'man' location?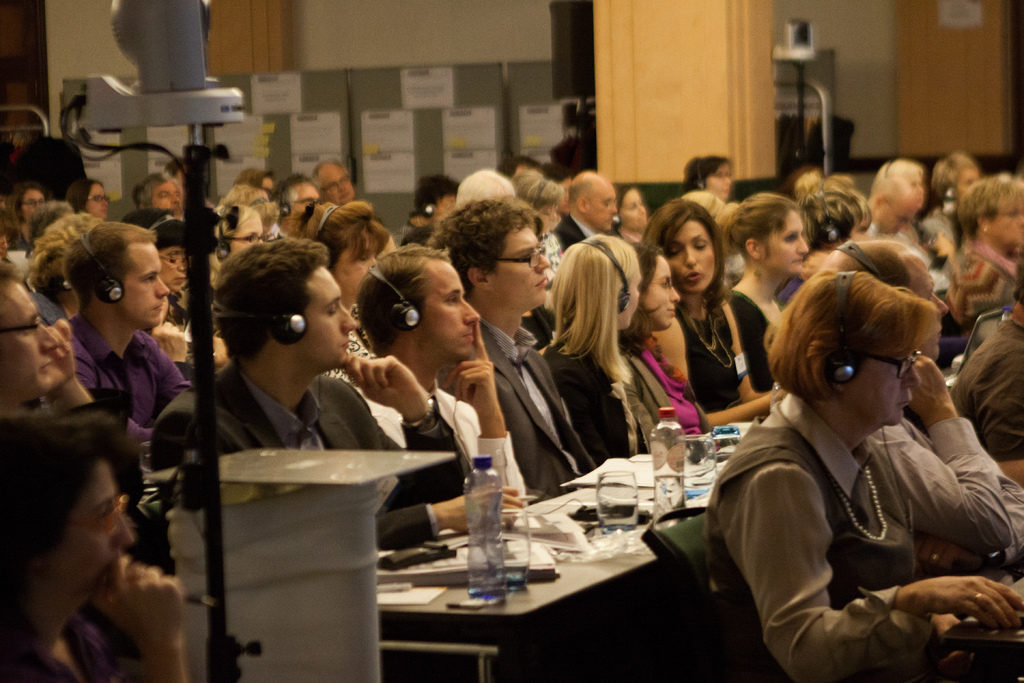
bbox=[346, 238, 541, 520]
